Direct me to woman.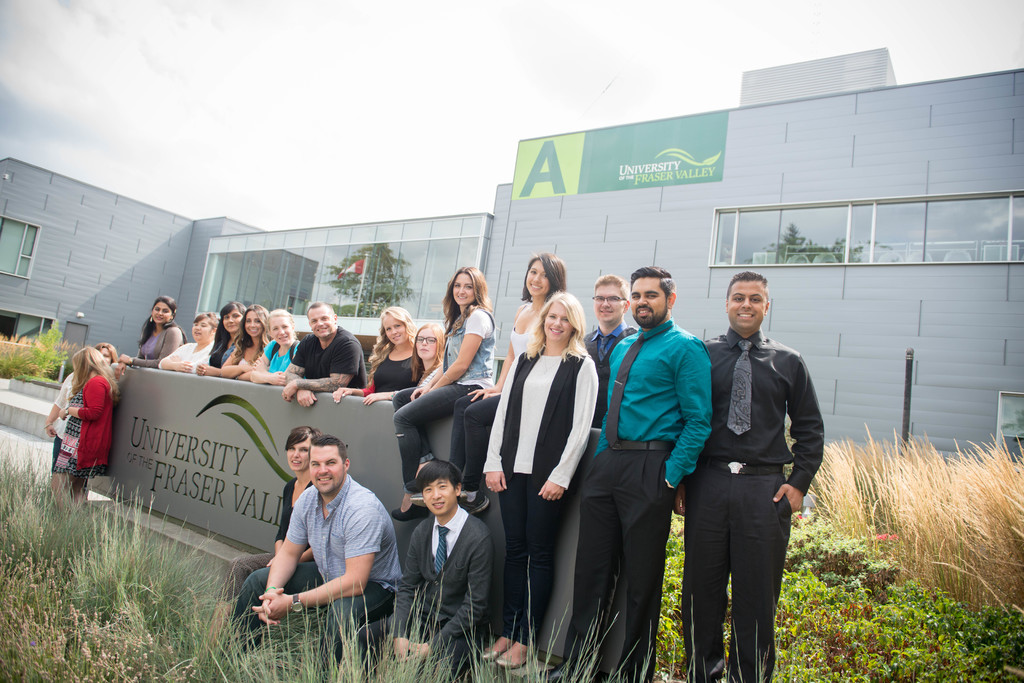
Direction: 390 268 501 519.
